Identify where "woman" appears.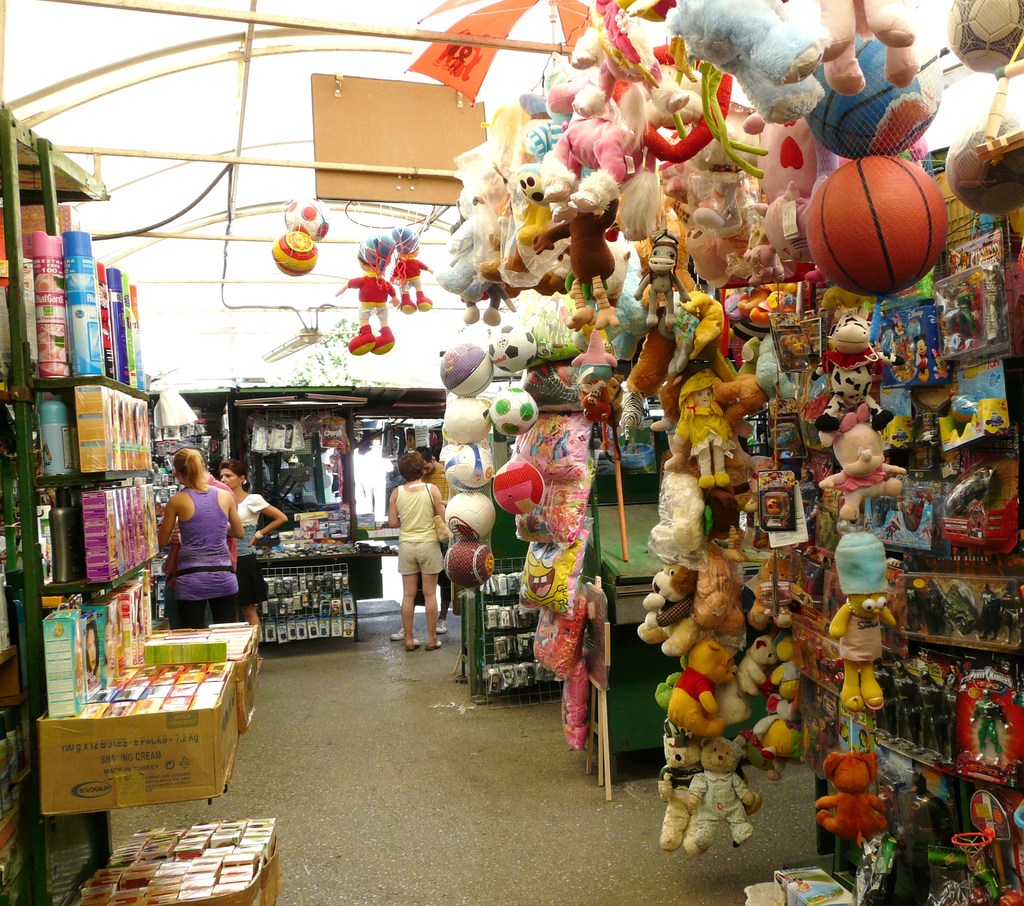
Appears at rect(136, 454, 242, 636).
